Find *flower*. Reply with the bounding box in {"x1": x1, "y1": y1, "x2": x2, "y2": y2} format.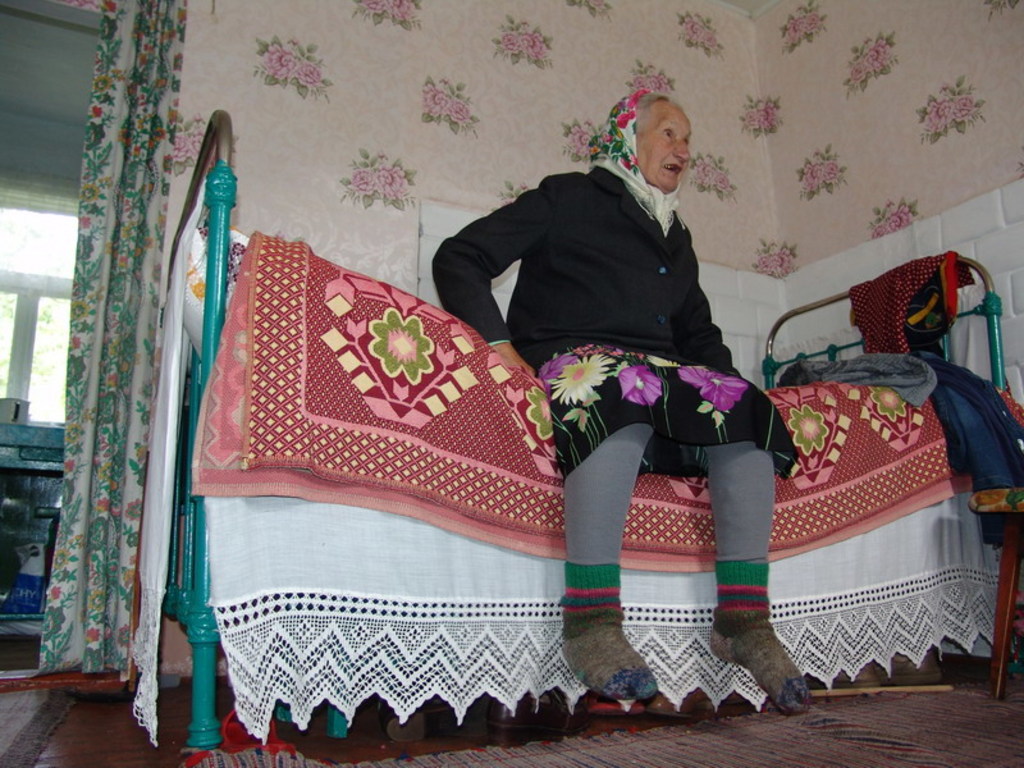
{"x1": 741, "y1": 101, "x2": 776, "y2": 131}.
